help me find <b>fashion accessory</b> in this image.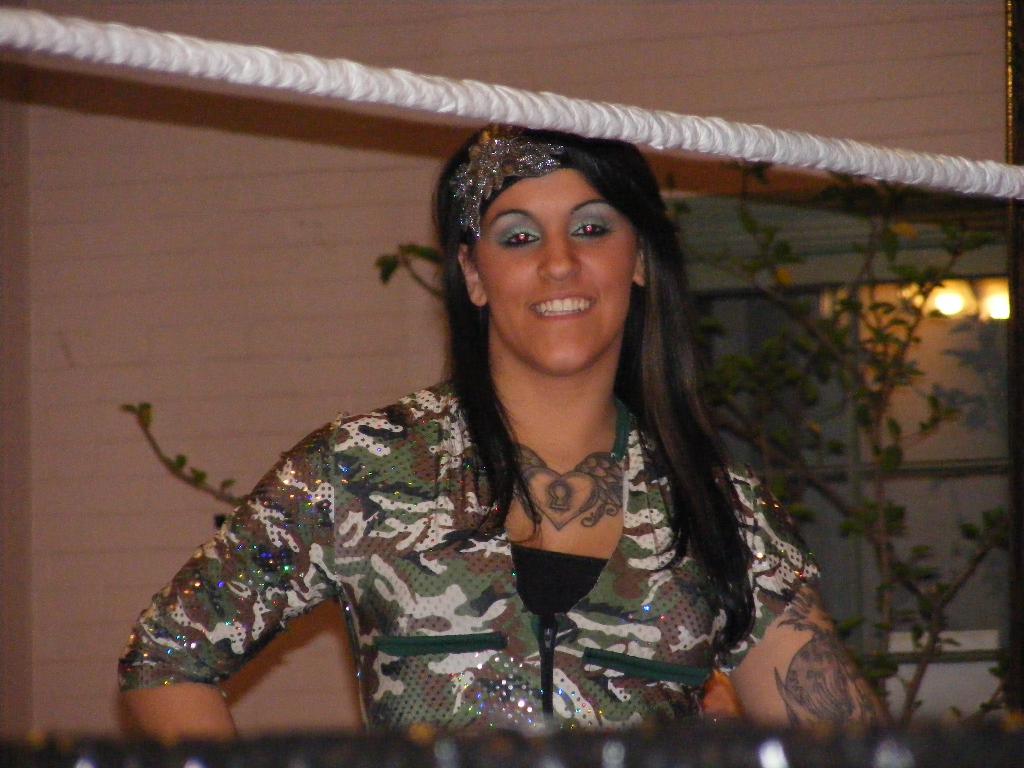
Found it: [447, 121, 576, 230].
